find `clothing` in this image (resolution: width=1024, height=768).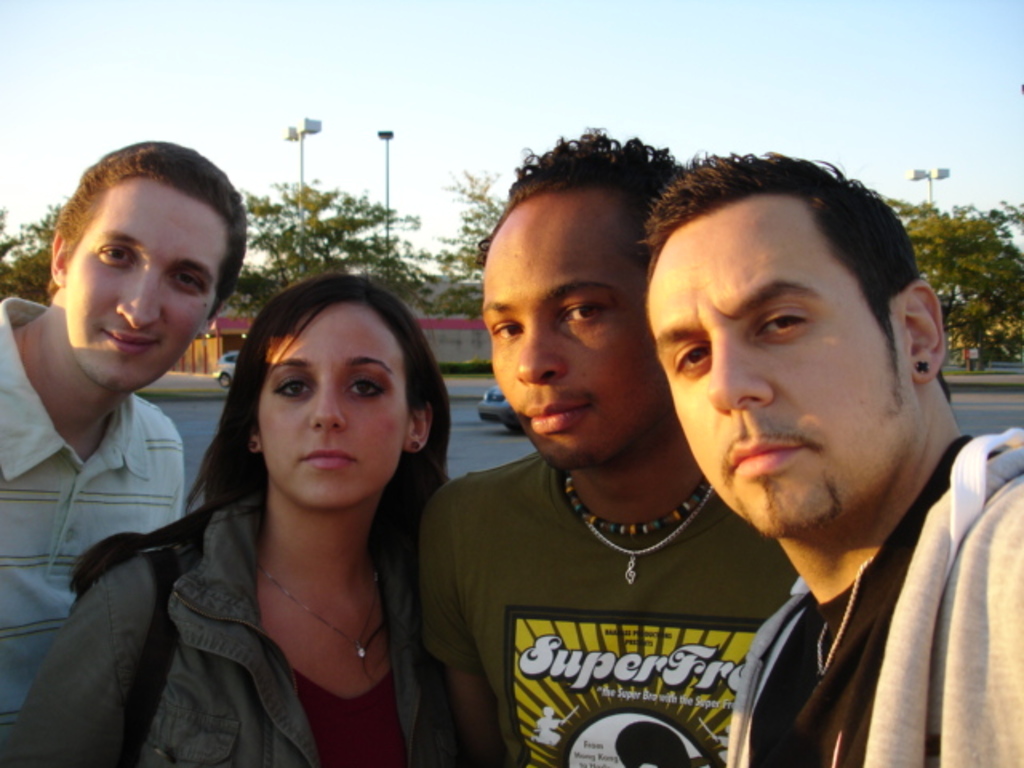
bbox=[730, 432, 1022, 766].
